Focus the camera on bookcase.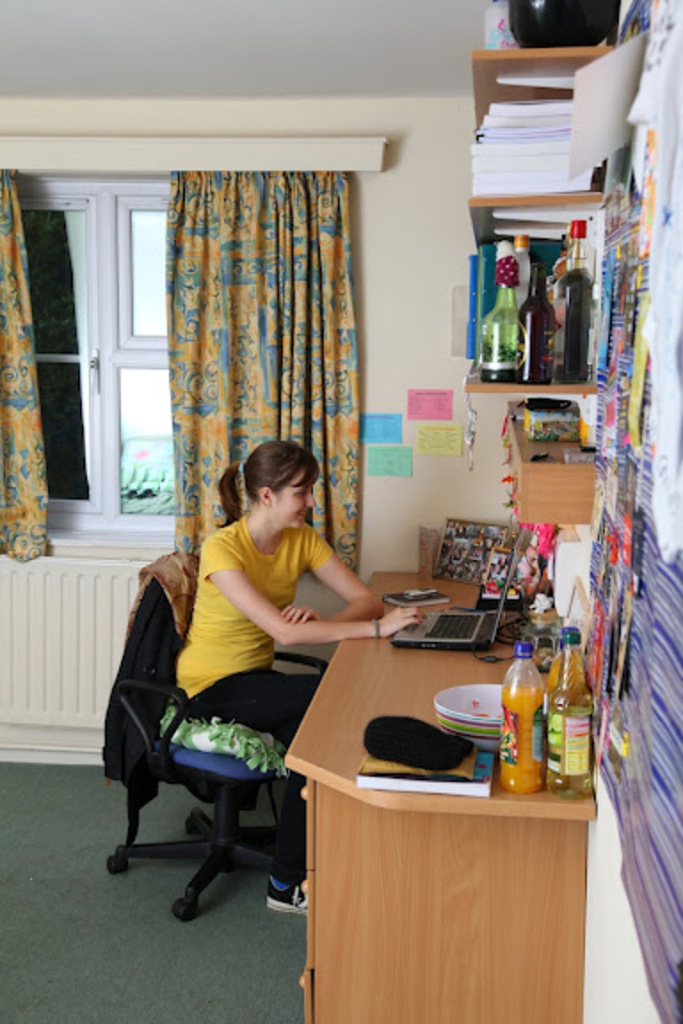
Focus region: (454, 0, 614, 530).
